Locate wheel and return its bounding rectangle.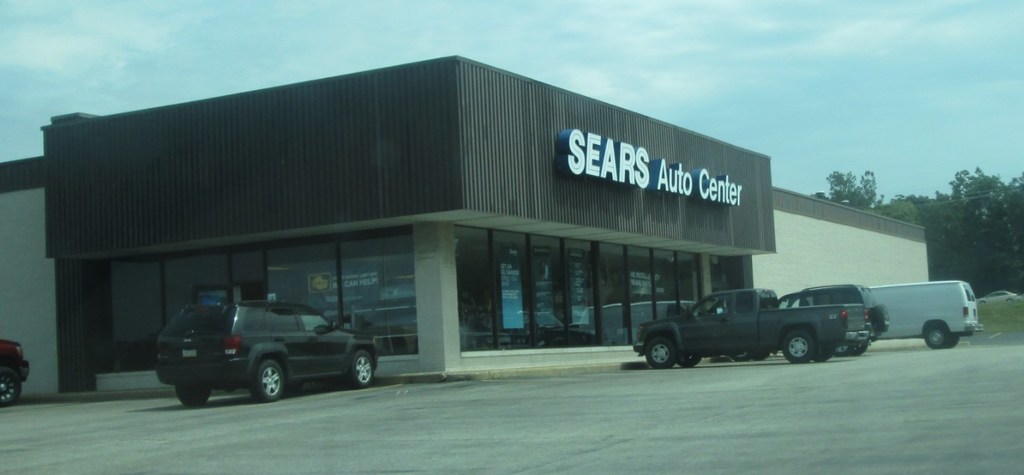
left=676, top=353, right=706, bottom=369.
